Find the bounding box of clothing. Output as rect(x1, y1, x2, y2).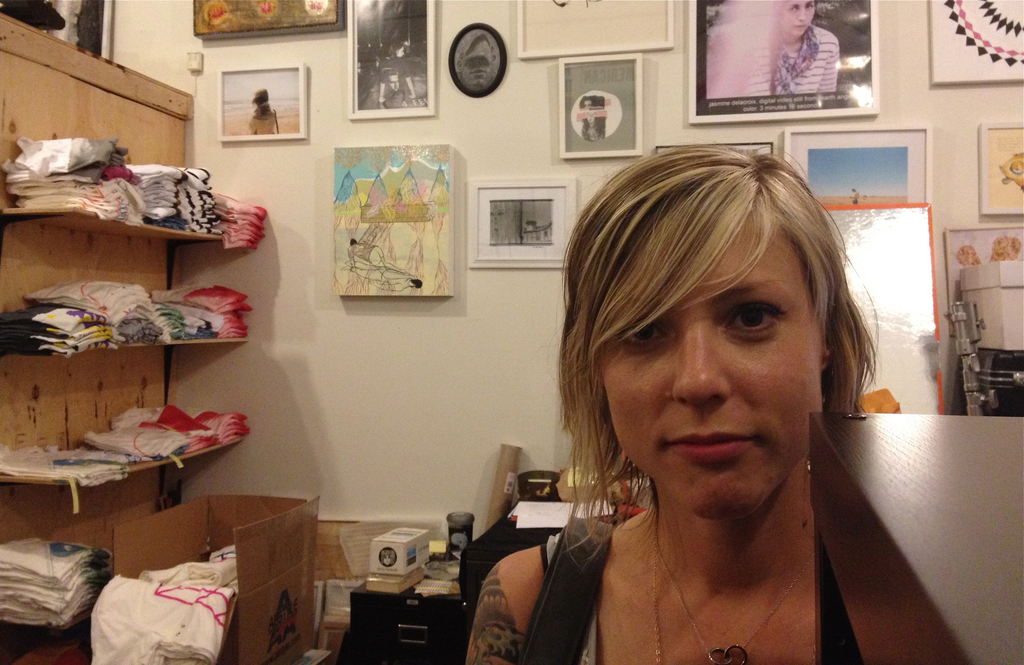
rect(740, 24, 838, 97).
